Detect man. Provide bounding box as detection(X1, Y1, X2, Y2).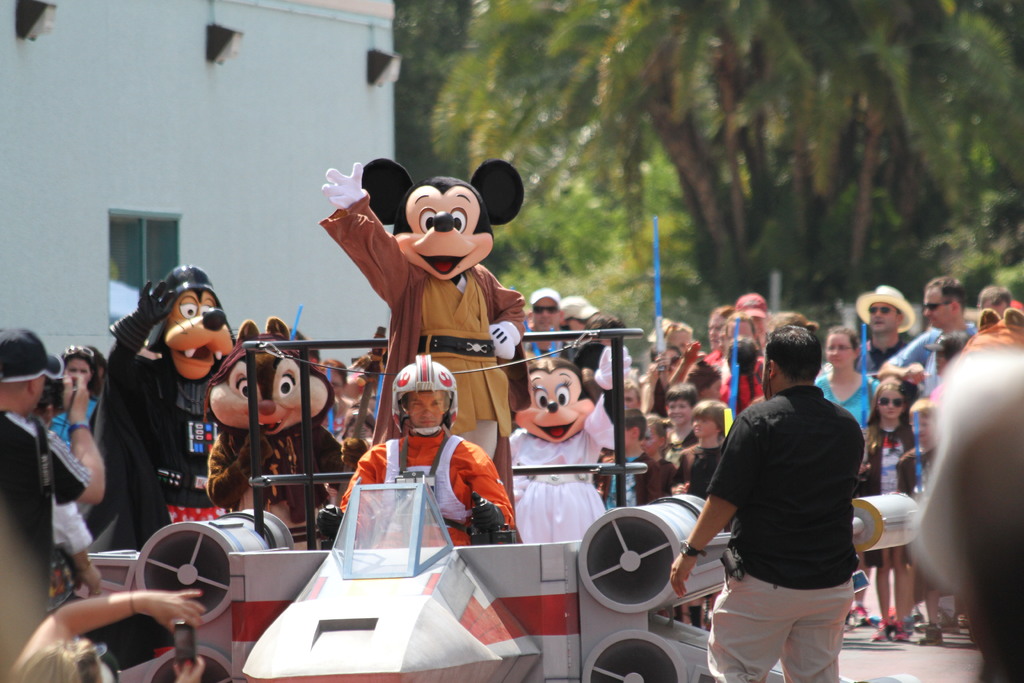
detection(0, 325, 106, 682).
